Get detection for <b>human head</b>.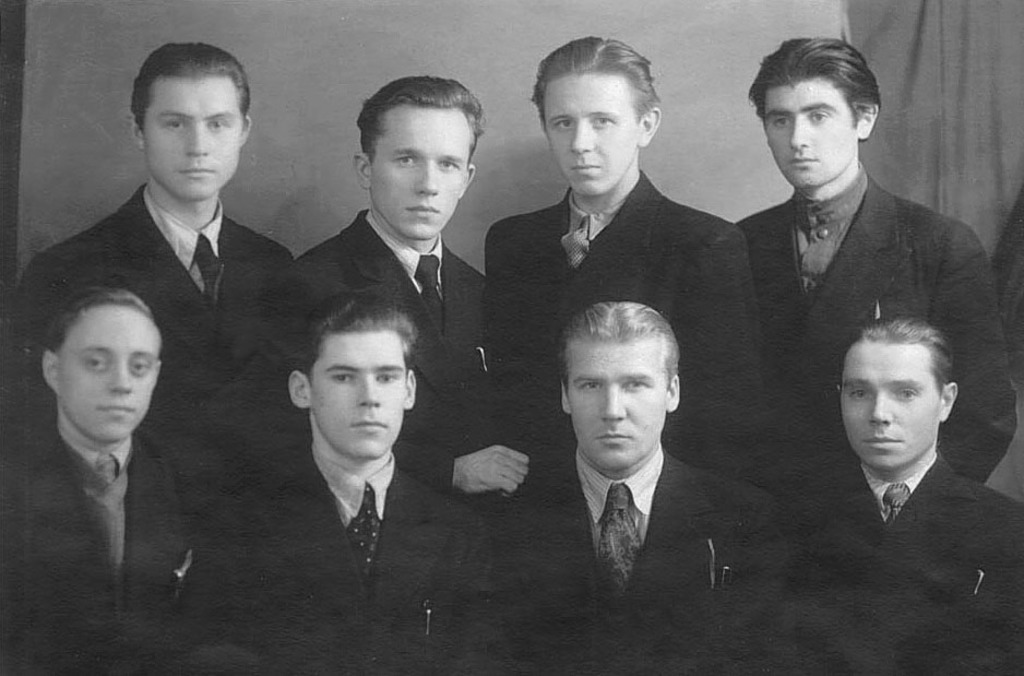
Detection: {"left": 529, "top": 37, "right": 662, "bottom": 195}.
